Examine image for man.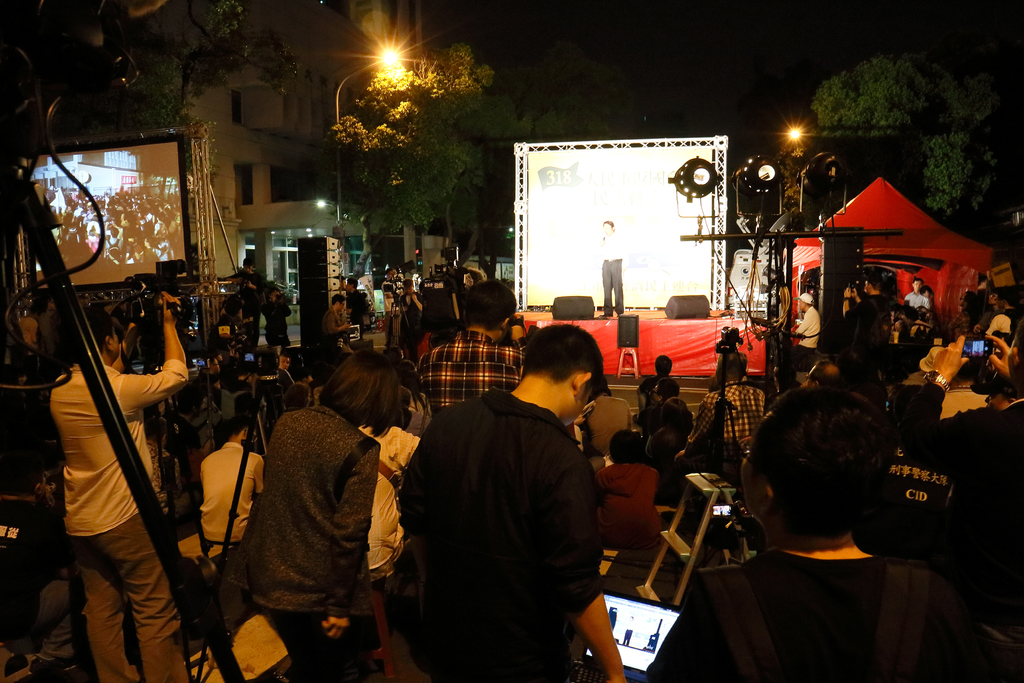
Examination result: pyautogui.locateOnScreen(645, 384, 1006, 682).
